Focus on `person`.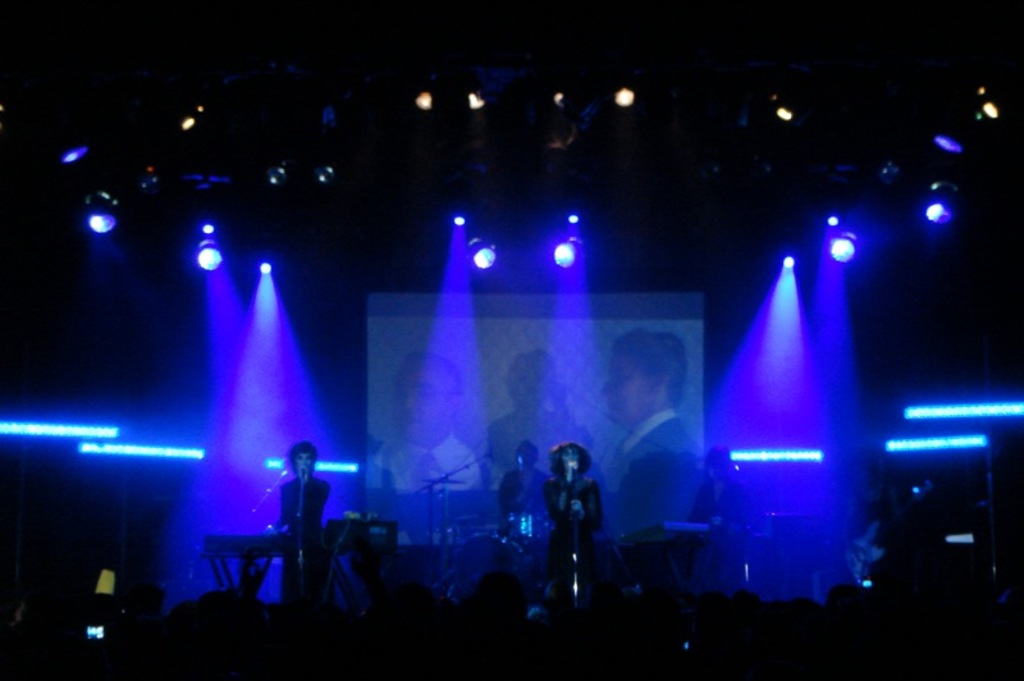
Focused at <region>684, 440, 745, 544</region>.
